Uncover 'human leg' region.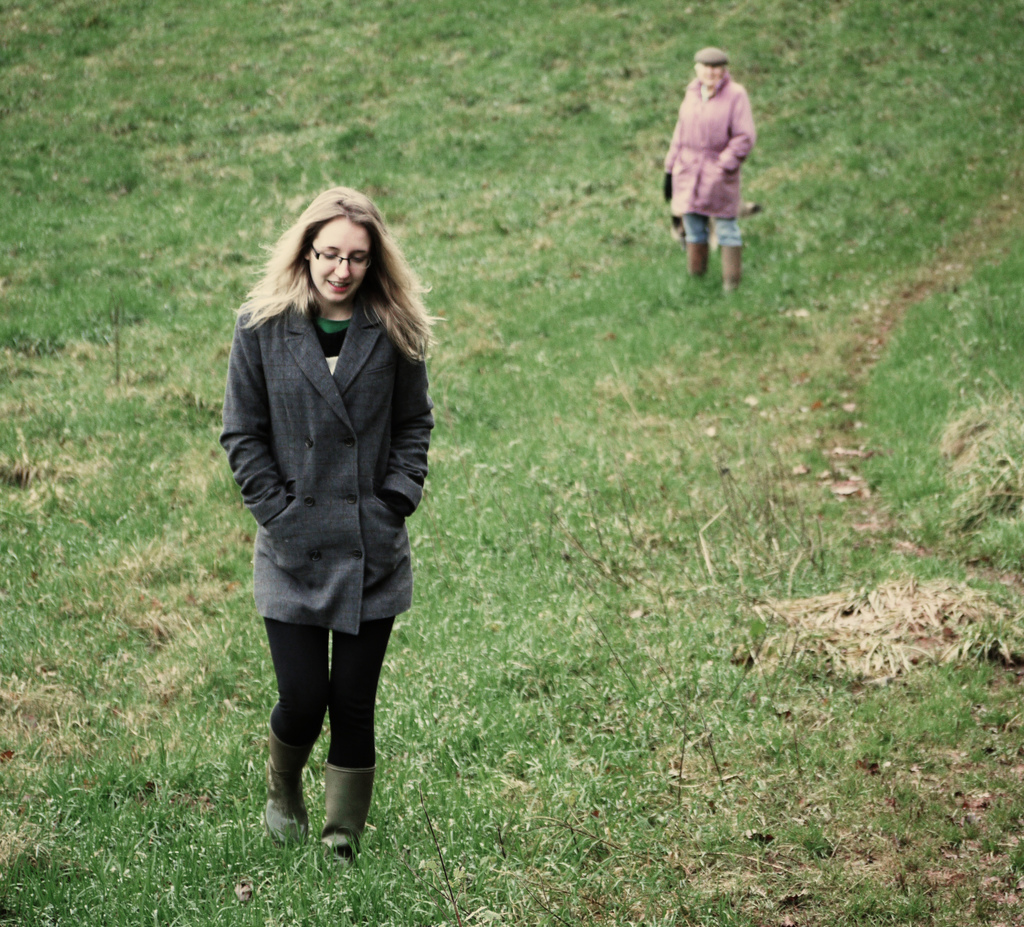
Uncovered: select_region(330, 526, 418, 863).
